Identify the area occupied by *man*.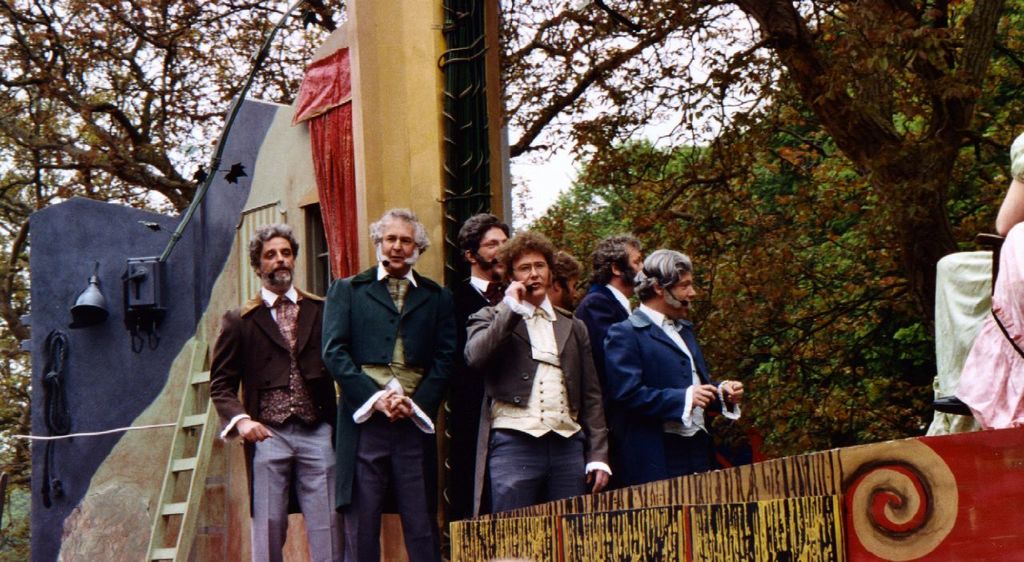
Area: {"left": 598, "top": 247, "right": 746, "bottom": 486}.
